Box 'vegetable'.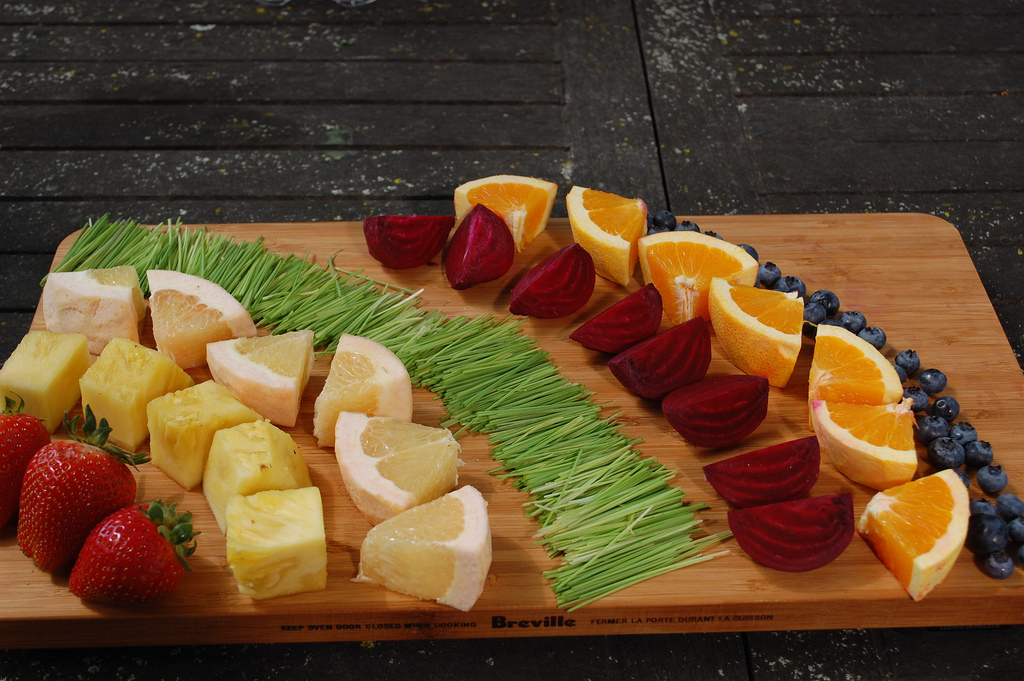
(x1=321, y1=424, x2=461, y2=521).
